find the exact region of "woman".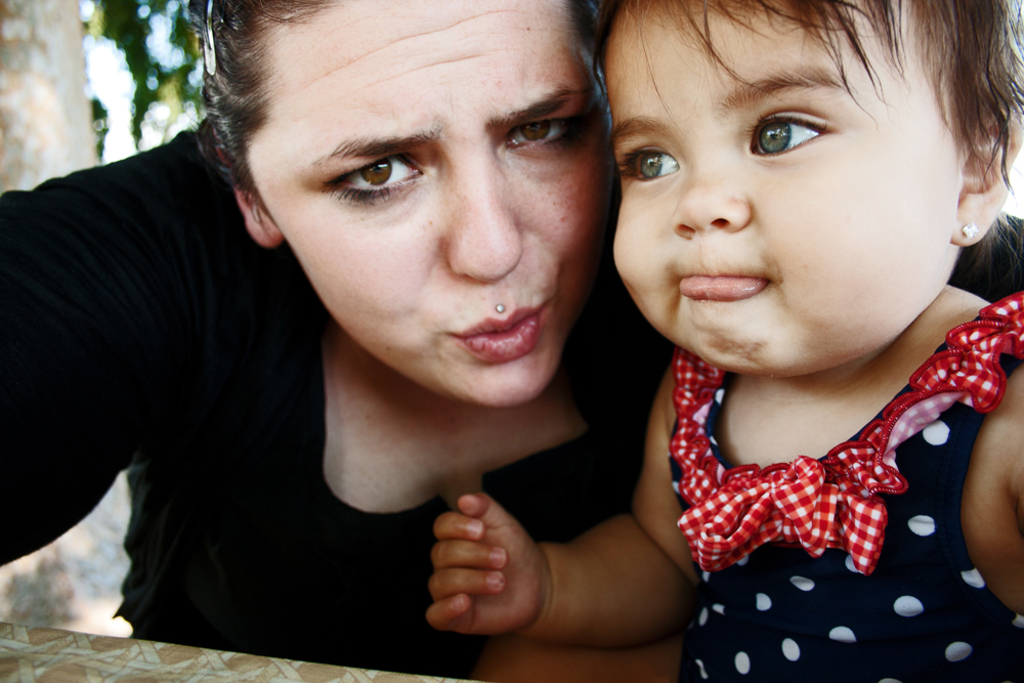
Exact region: x1=0, y1=0, x2=1023, y2=681.
